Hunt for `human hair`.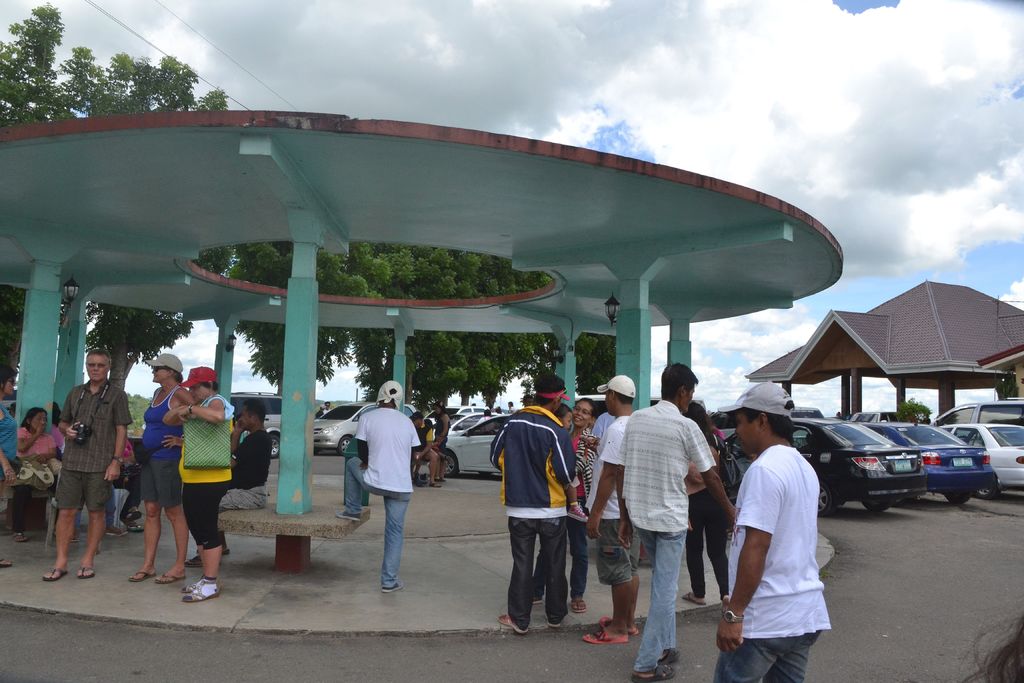
Hunted down at Rect(740, 408, 794, 444).
